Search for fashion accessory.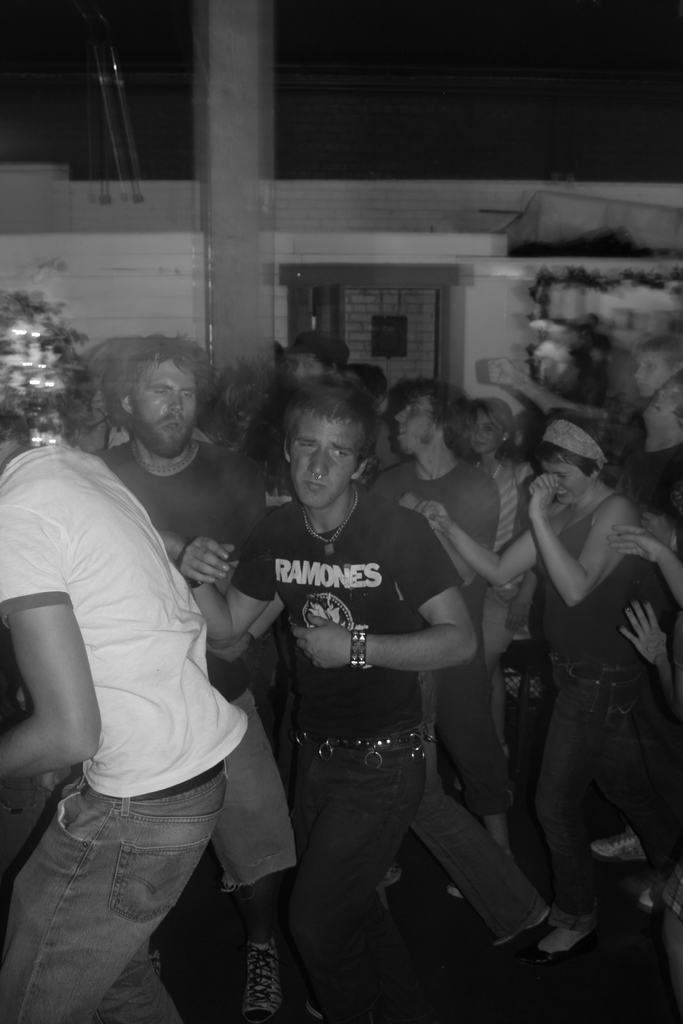
Found at bbox=(474, 457, 509, 478).
